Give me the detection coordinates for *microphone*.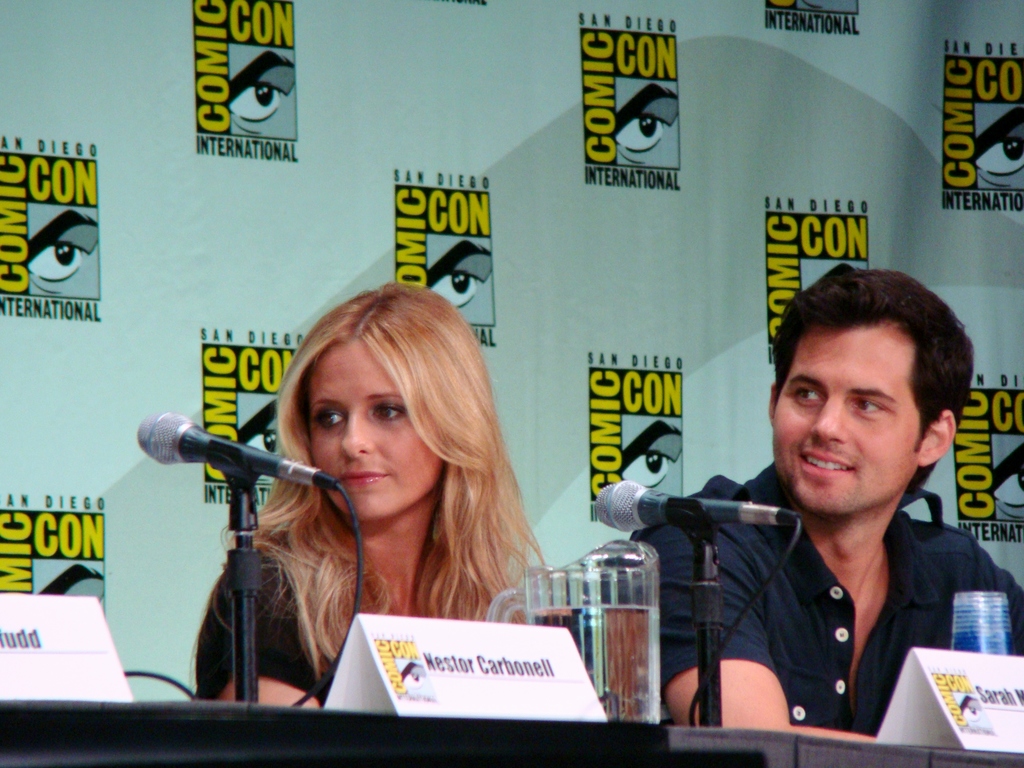
591:479:800:527.
